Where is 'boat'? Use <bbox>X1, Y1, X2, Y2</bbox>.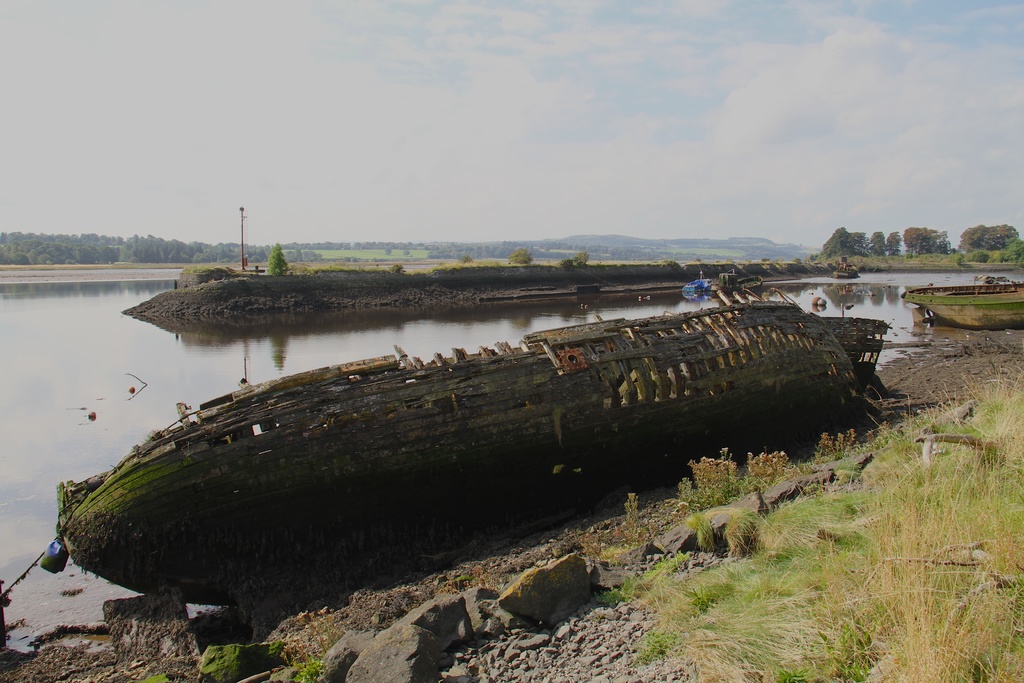
<bbox>901, 286, 1023, 336</bbox>.
